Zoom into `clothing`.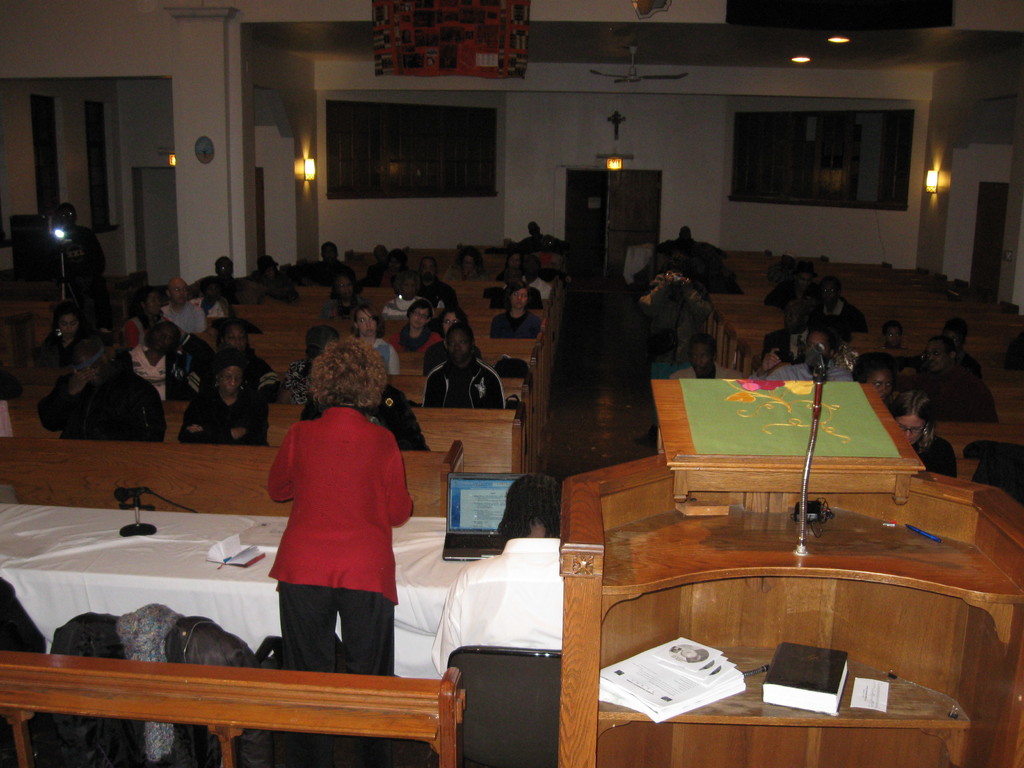
Zoom target: [x1=678, y1=359, x2=736, y2=381].
